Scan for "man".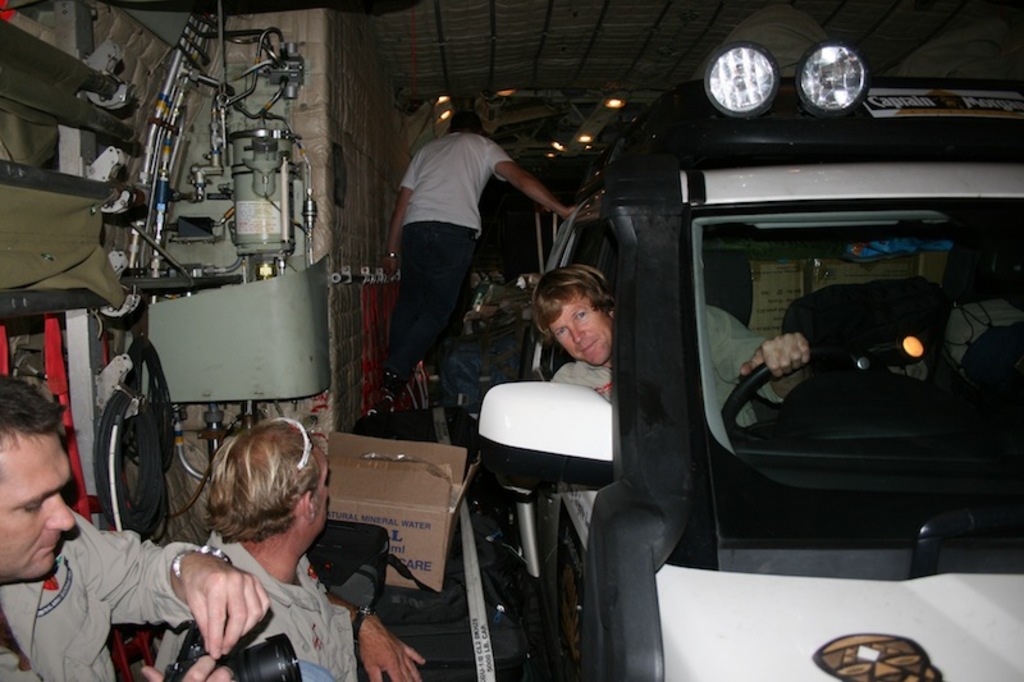
Scan result: l=374, t=104, r=594, b=402.
